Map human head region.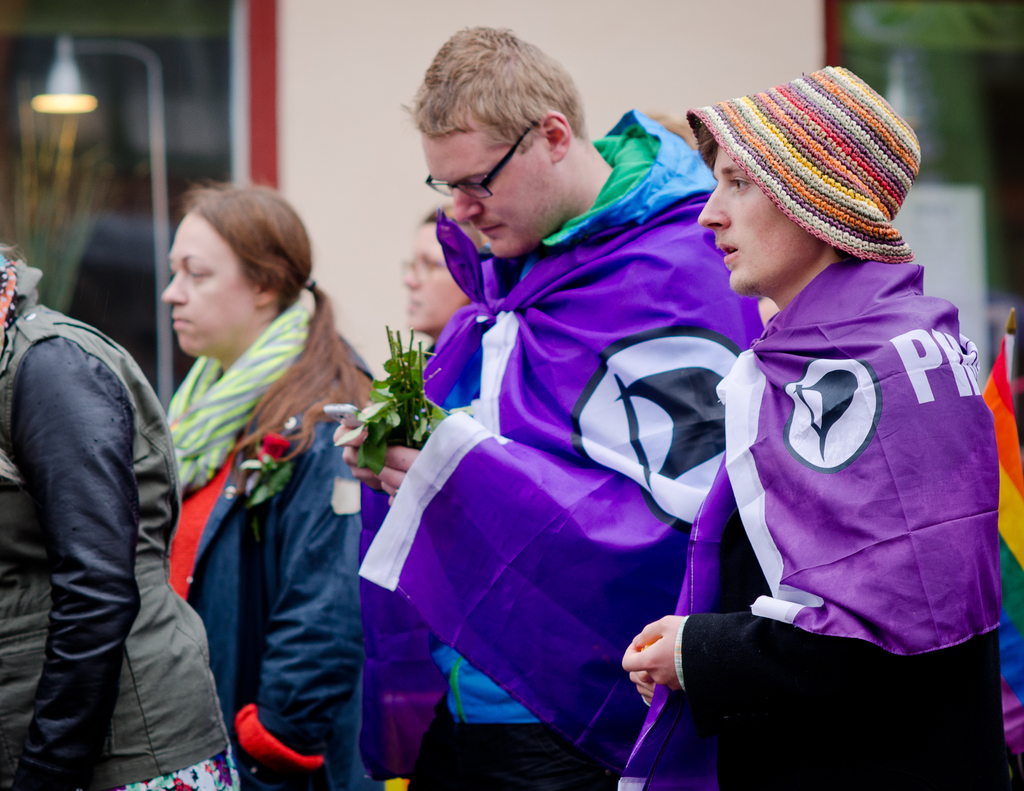
Mapped to region(410, 25, 596, 259).
